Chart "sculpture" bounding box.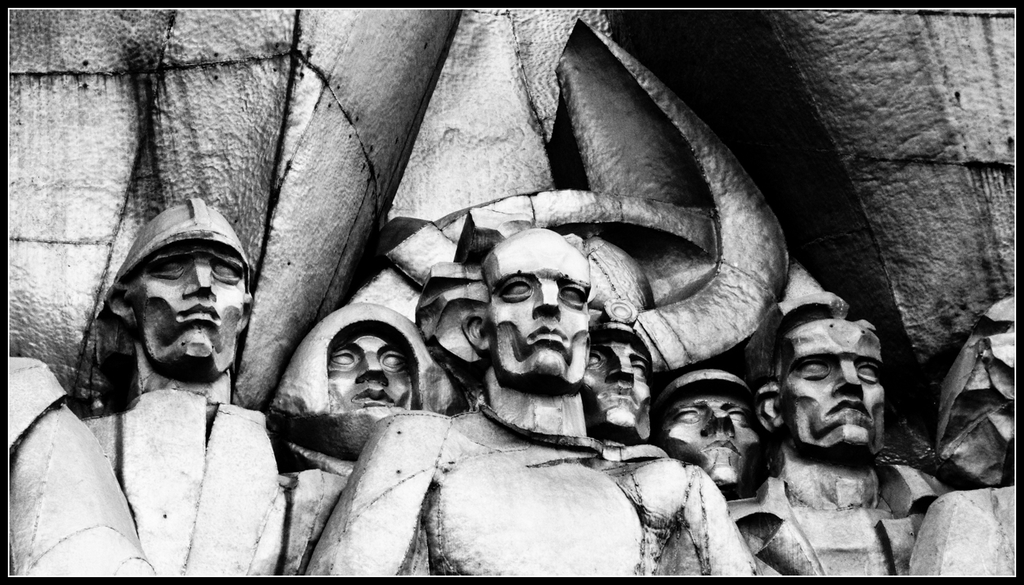
Charted: box=[908, 293, 1021, 577].
